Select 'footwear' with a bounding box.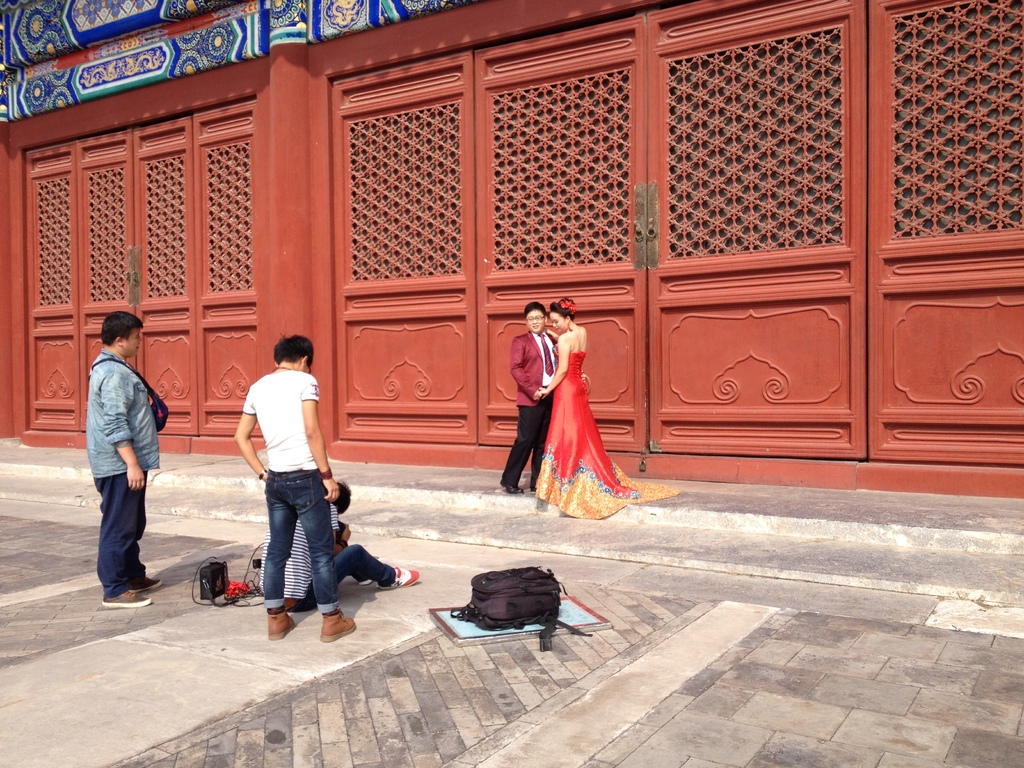
box(382, 559, 422, 591).
